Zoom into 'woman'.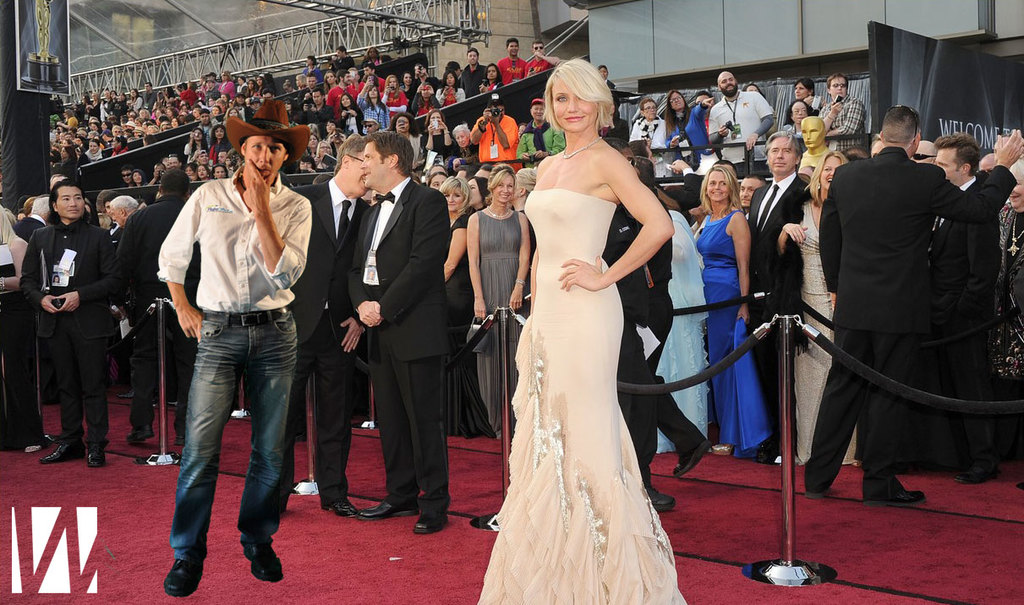
Zoom target: x1=283, y1=95, x2=304, y2=128.
